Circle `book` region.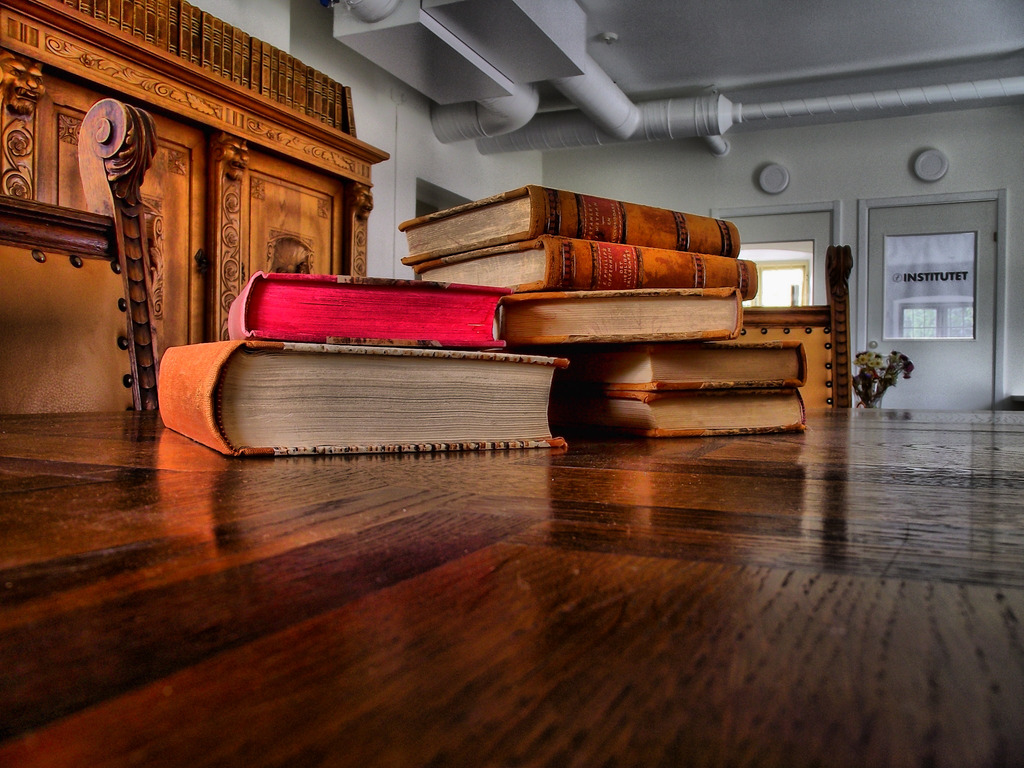
Region: 488/286/743/347.
